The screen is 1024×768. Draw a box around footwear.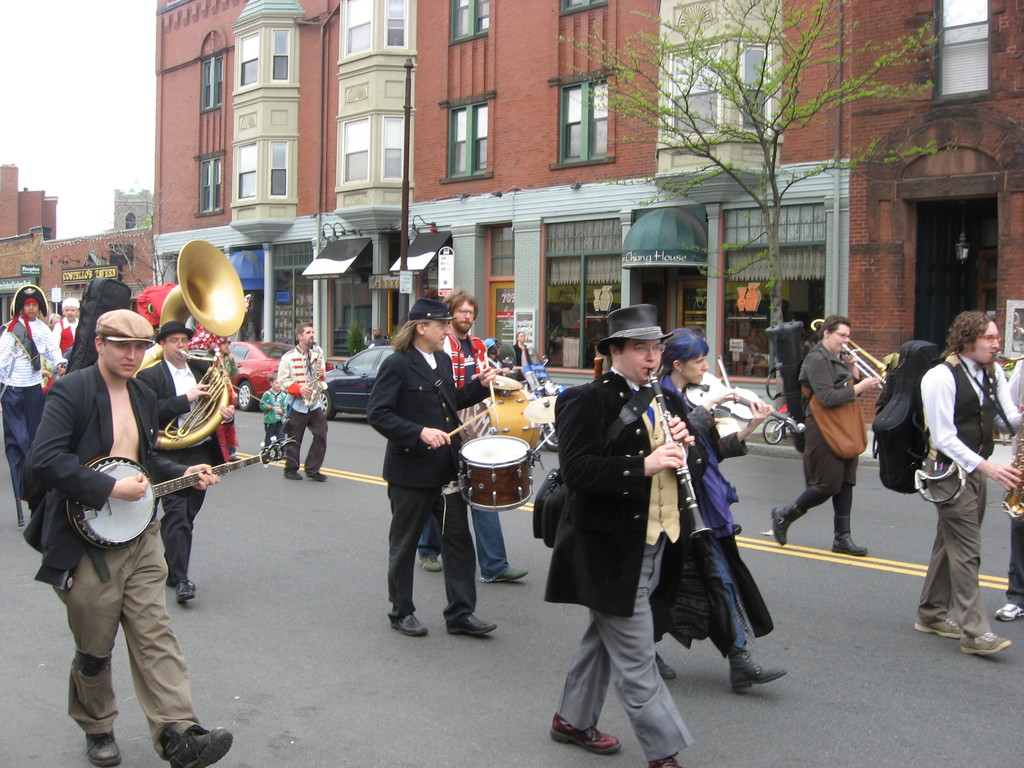
[x1=420, y1=556, x2=441, y2=570].
